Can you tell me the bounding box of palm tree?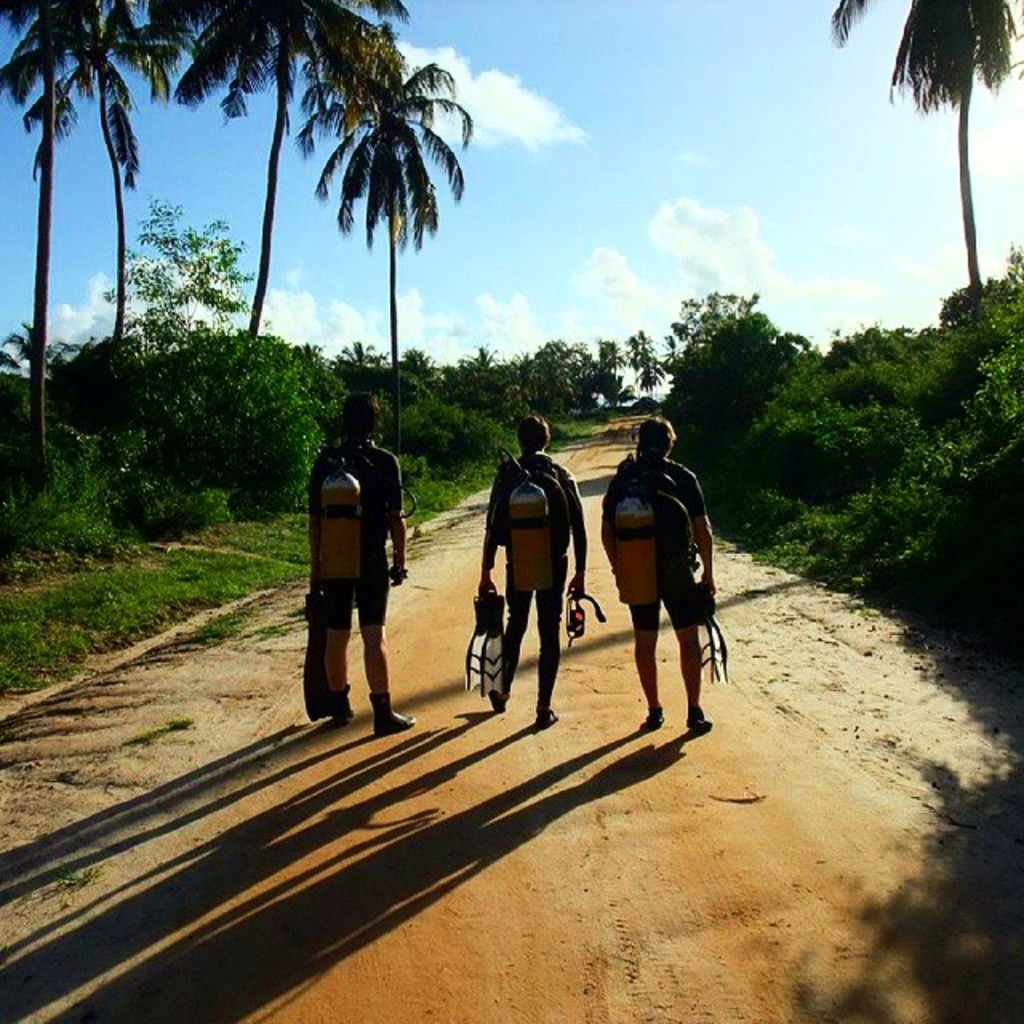
left=827, top=0, right=1022, bottom=349.
